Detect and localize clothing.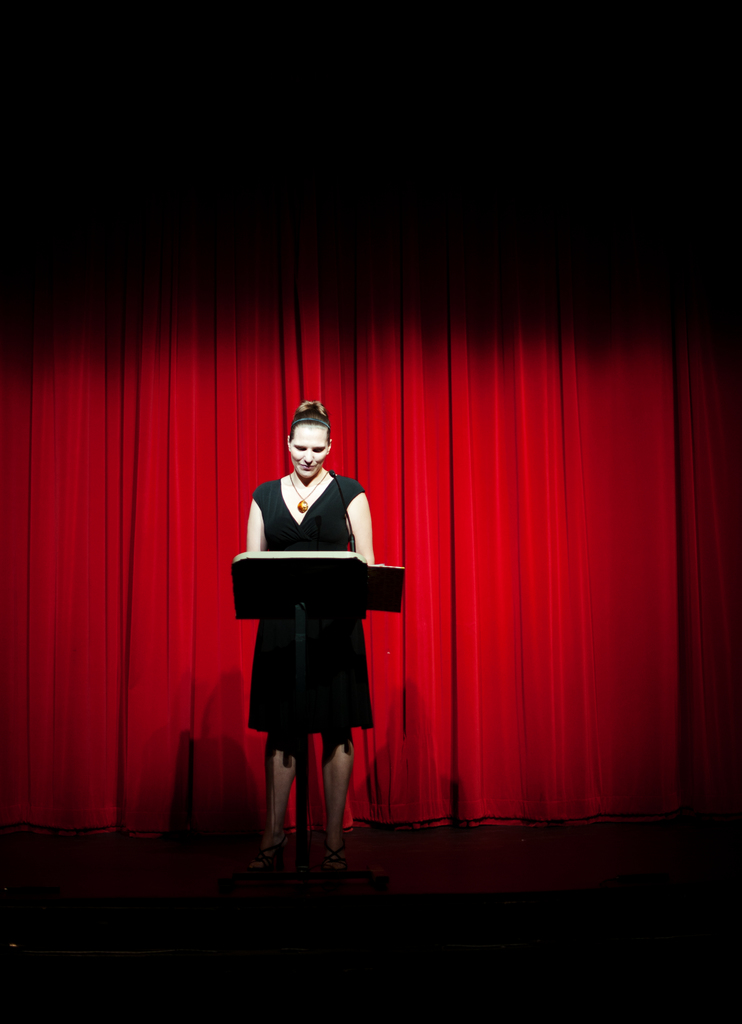
Localized at l=238, t=472, r=410, b=749.
